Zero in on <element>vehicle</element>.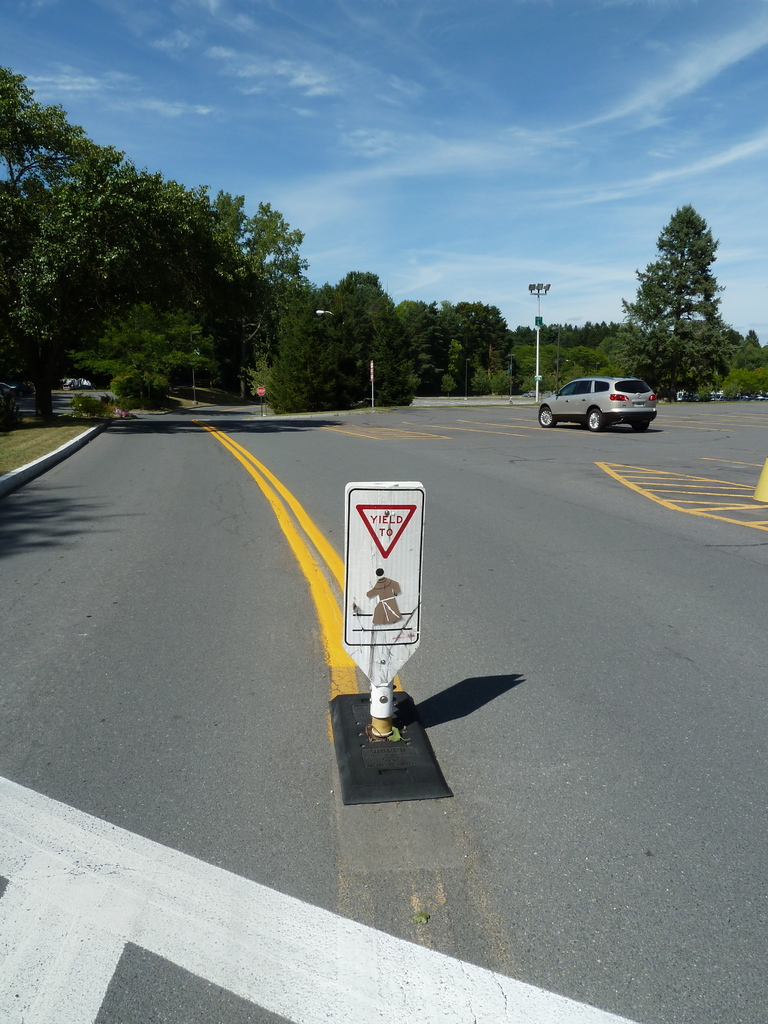
Zeroed in: 543,376,664,438.
